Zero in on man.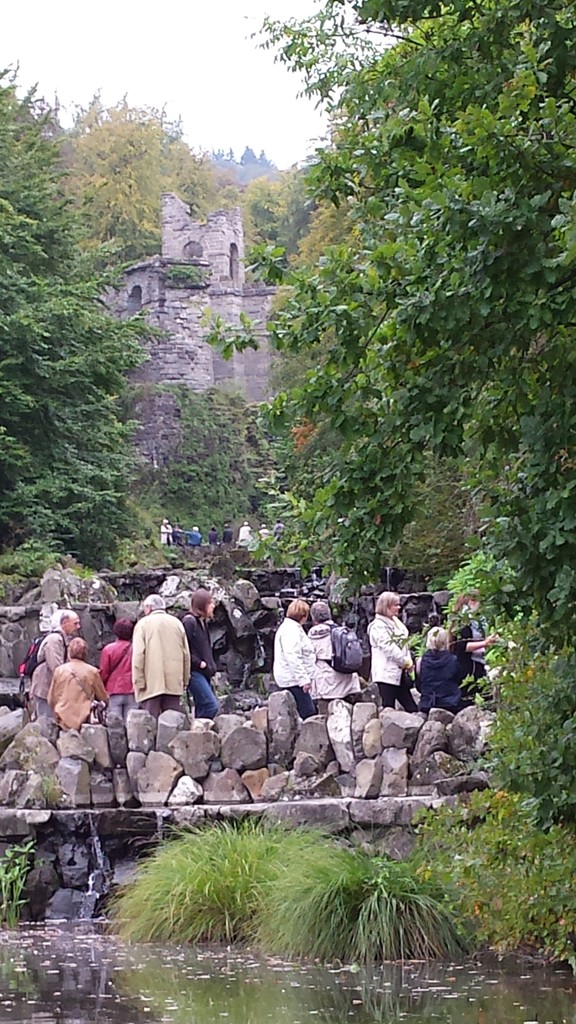
Zeroed in: (x1=362, y1=595, x2=417, y2=708).
